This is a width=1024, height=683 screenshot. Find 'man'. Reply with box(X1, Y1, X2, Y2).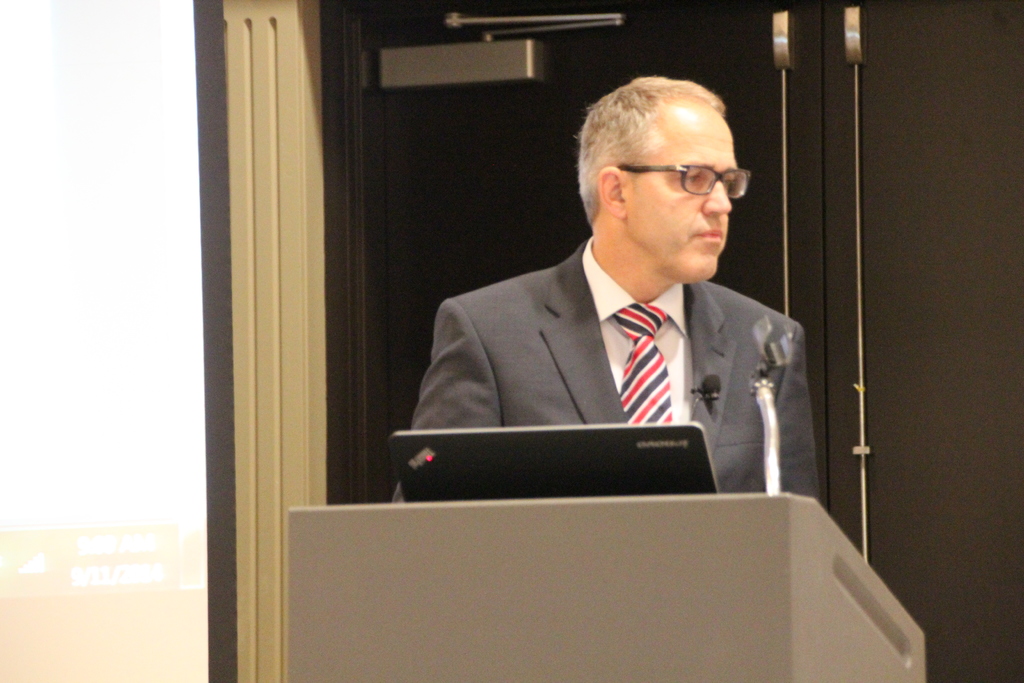
box(426, 91, 841, 506).
